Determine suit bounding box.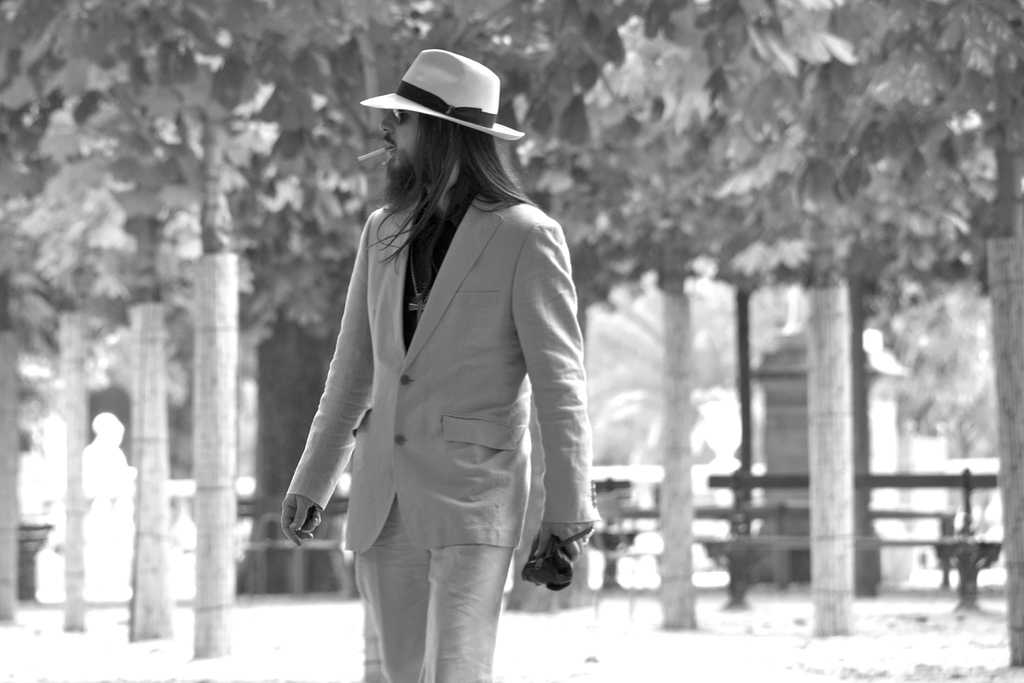
Determined: box(295, 112, 596, 674).
